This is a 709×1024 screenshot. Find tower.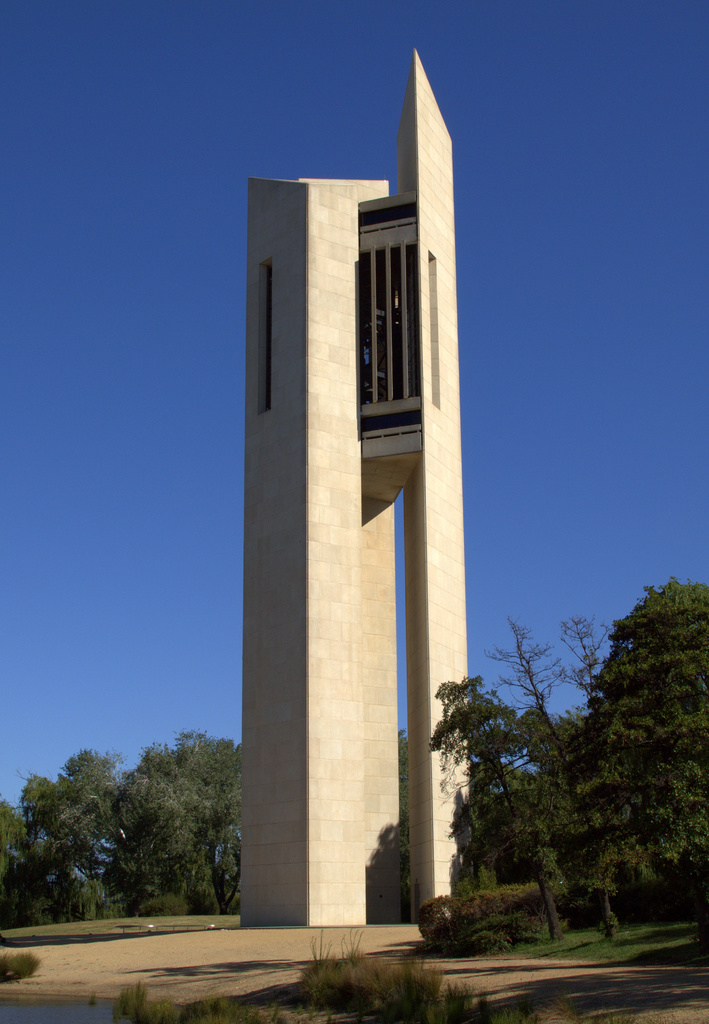
Bounding box: (left=245, top=50, right=450, bottom=930).
